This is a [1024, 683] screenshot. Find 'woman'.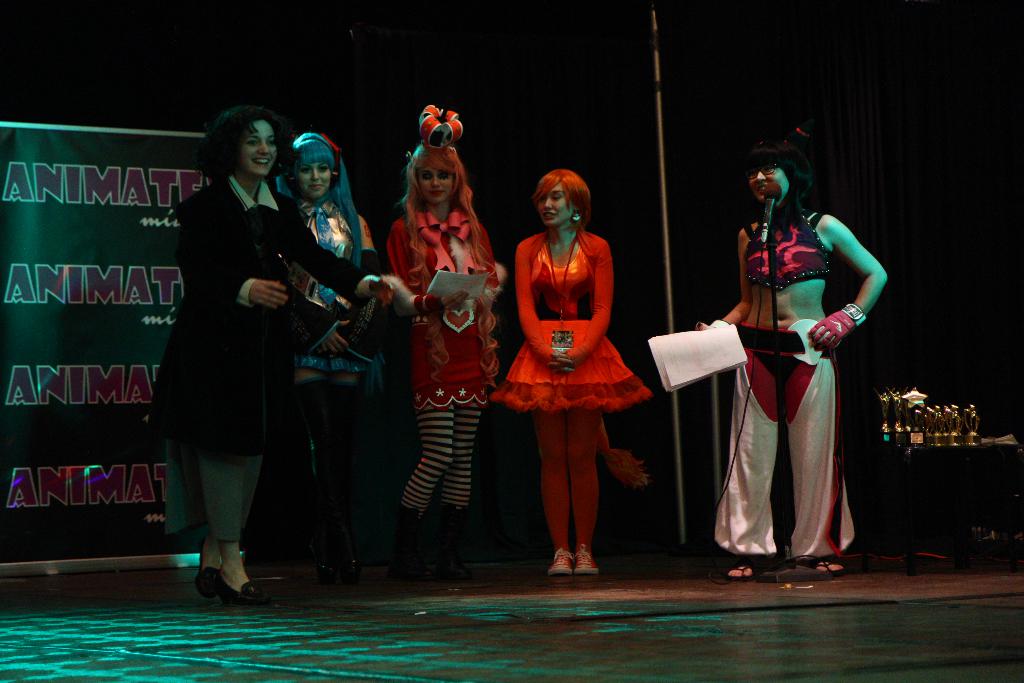
Bounding box: (x1=274, y1=130, x2=388, y2=582).
